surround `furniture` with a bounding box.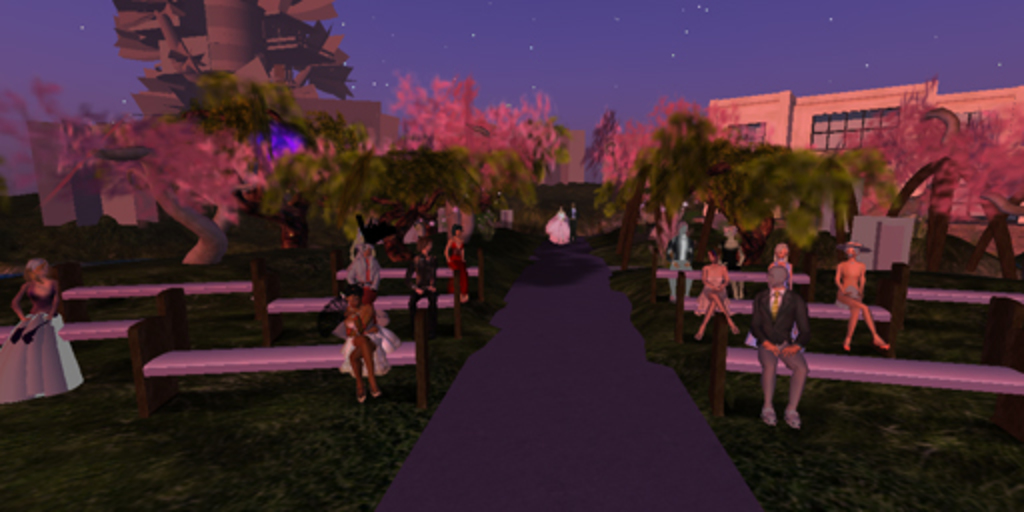
Rect(126, 310, 428, 422).
